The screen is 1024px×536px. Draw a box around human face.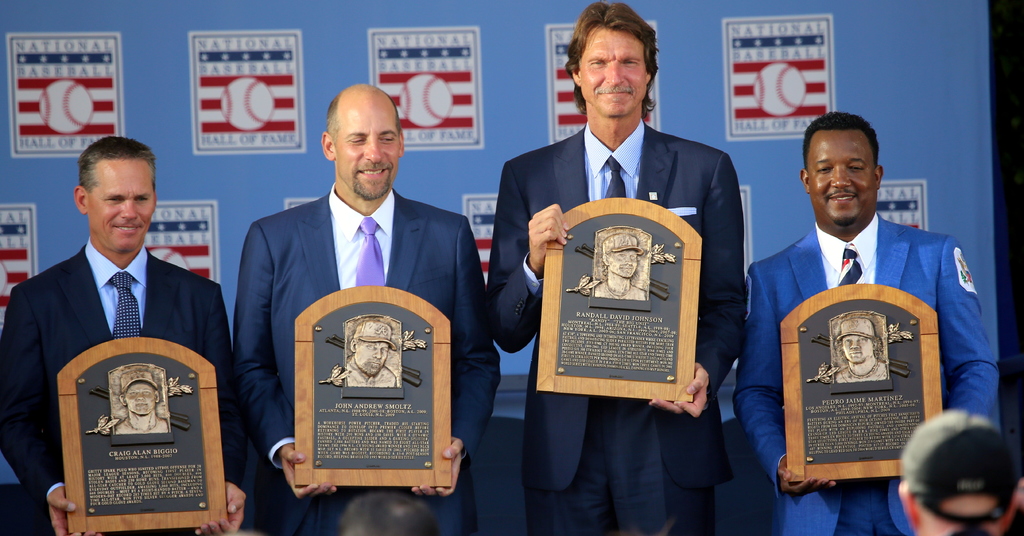
<box>808,121,877,231</box>.
